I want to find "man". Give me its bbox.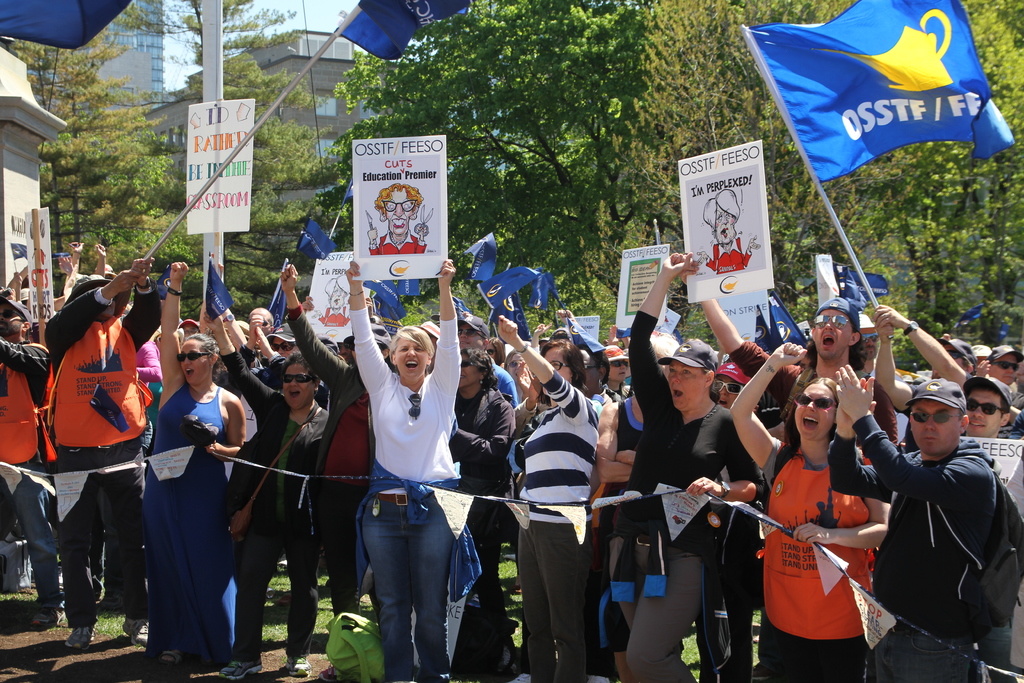
BBox(845, 353, 1005, 671).
